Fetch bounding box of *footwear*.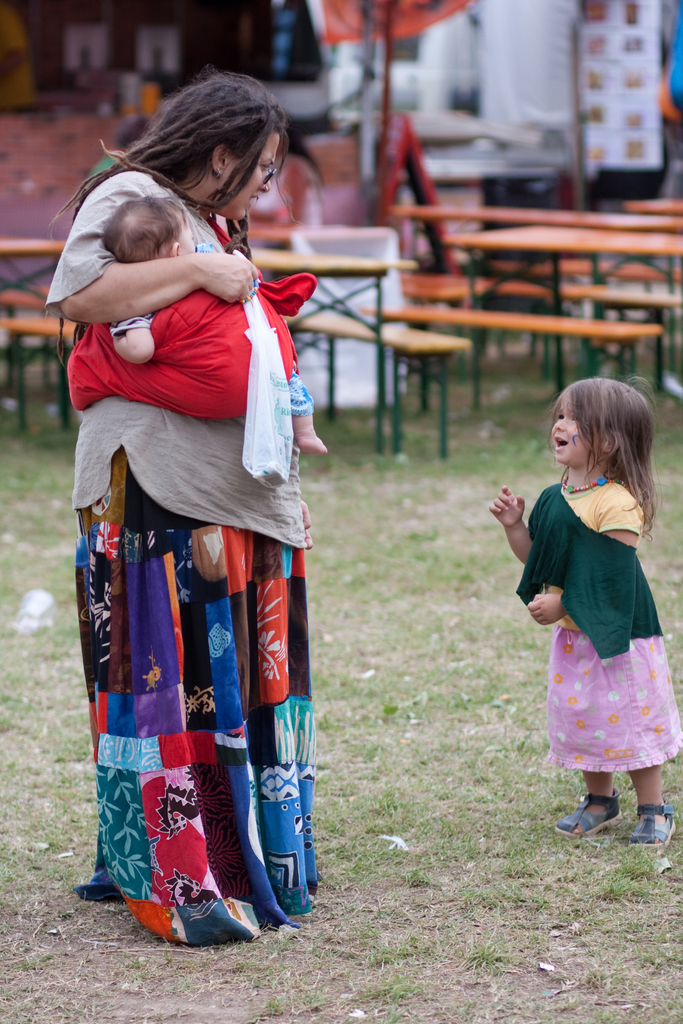
Bbox: Rect(552, 791, 622, 840).
